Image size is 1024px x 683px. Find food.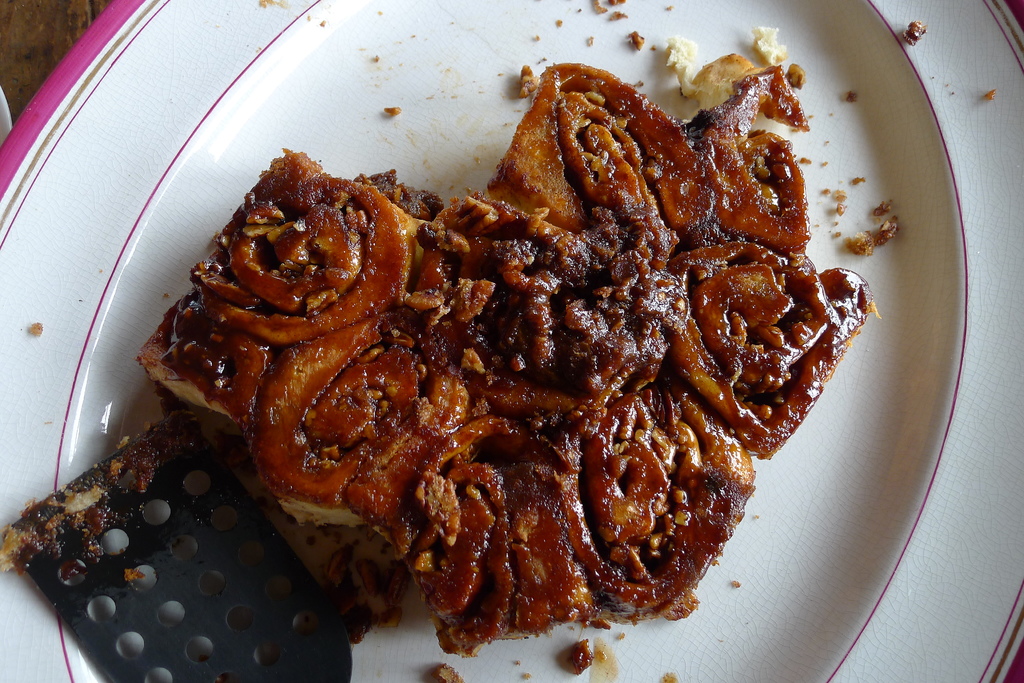
bbox(985, 88, 995, 99).
